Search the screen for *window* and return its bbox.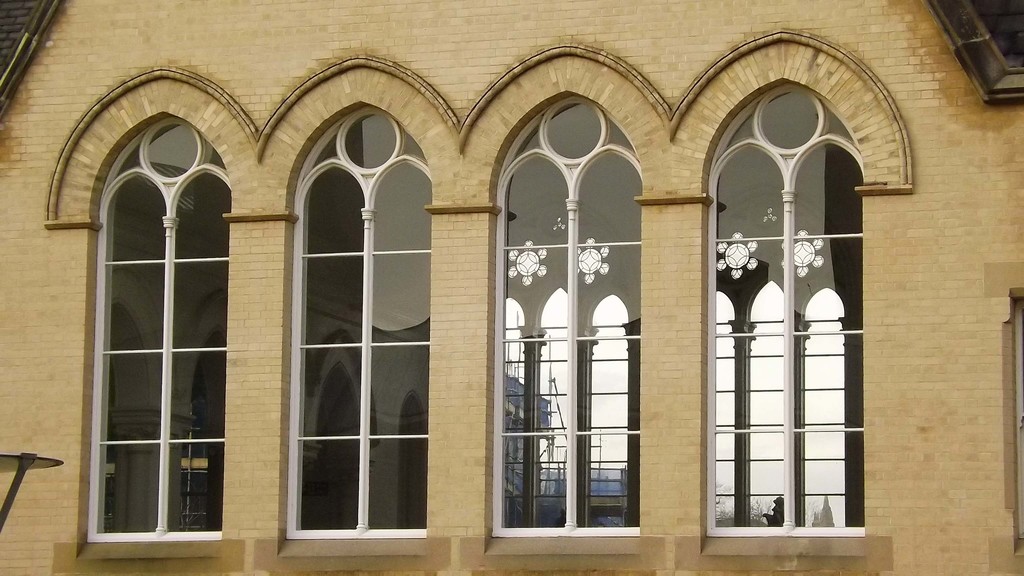
Found: 265:62:468:568.
